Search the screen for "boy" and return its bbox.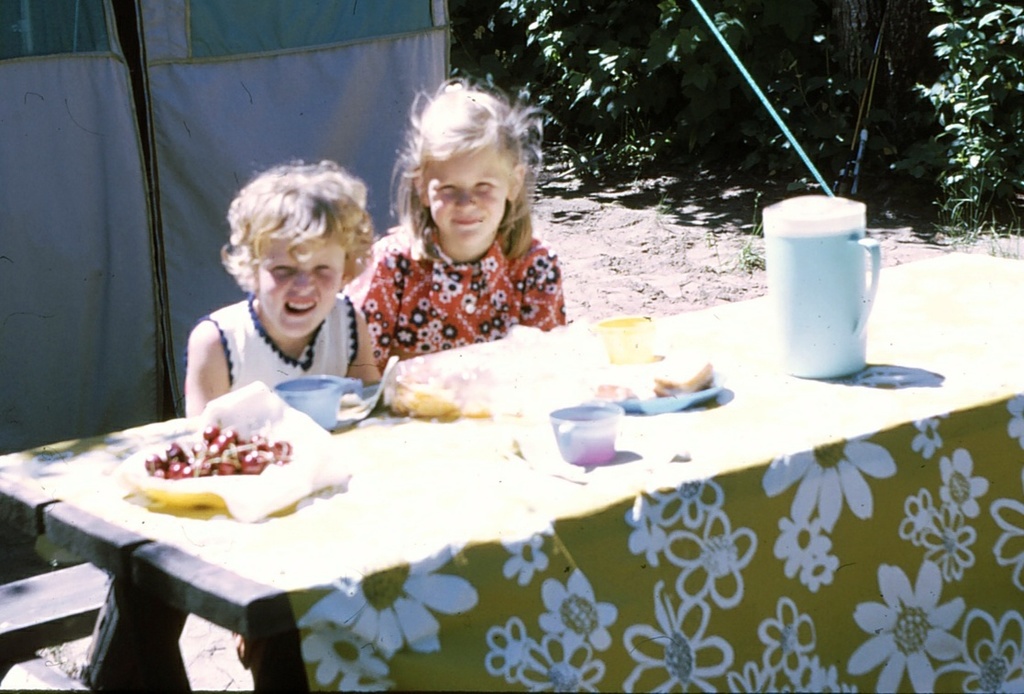
Found: region(186, 156, 384, 417).
